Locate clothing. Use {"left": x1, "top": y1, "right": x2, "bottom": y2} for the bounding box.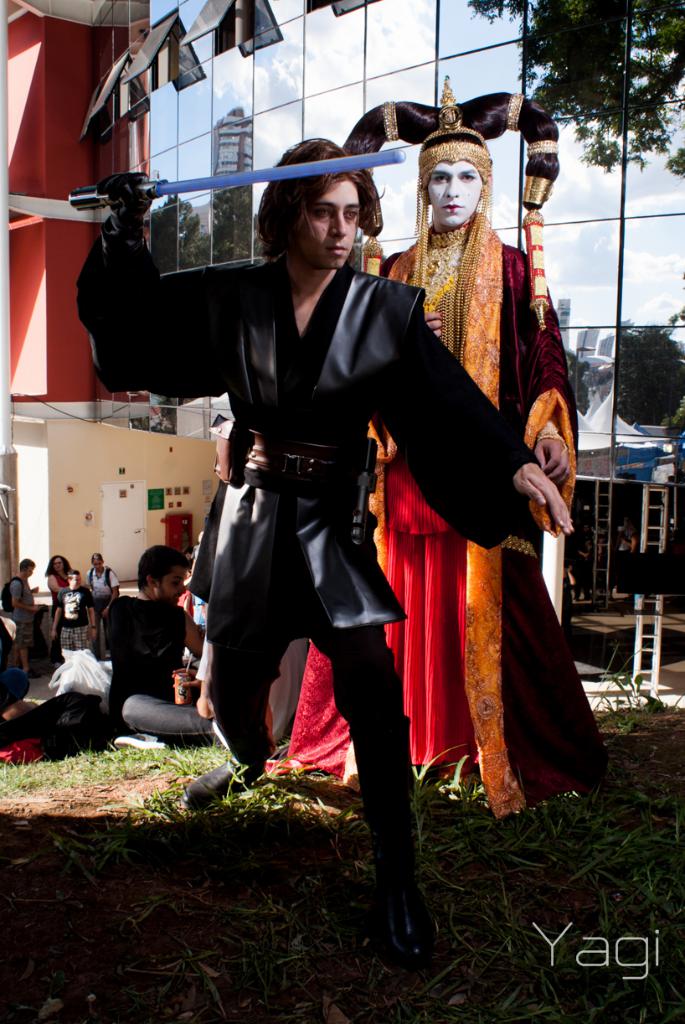
{"left": 0, "top": 572, "right": 47, "bottom": 654}.
